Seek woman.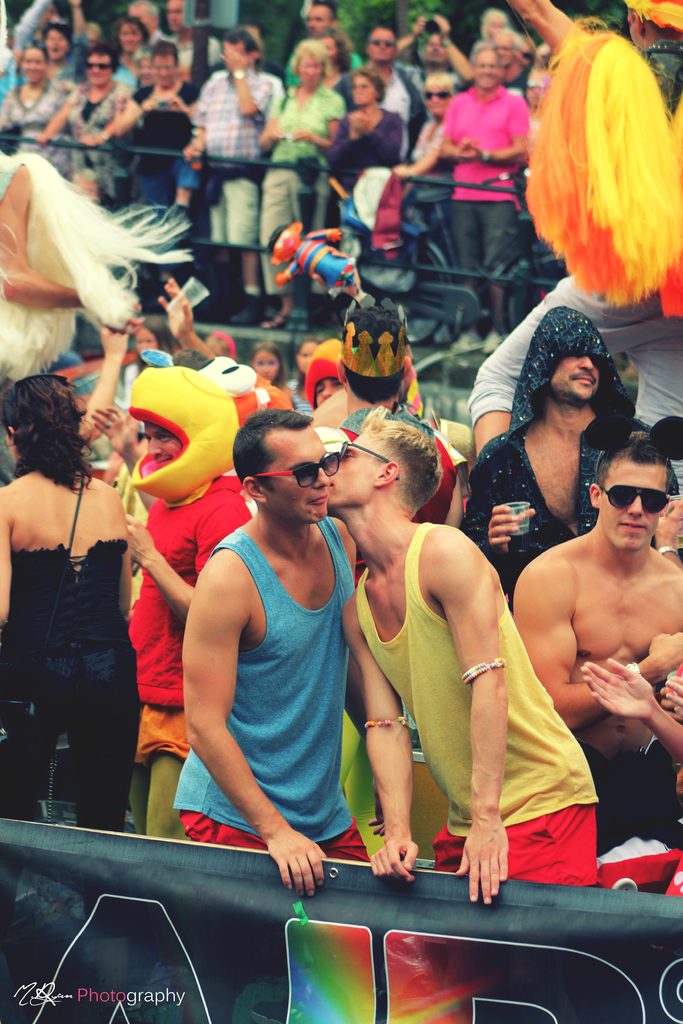
left=327, top=63, right=406, bottom=285.
